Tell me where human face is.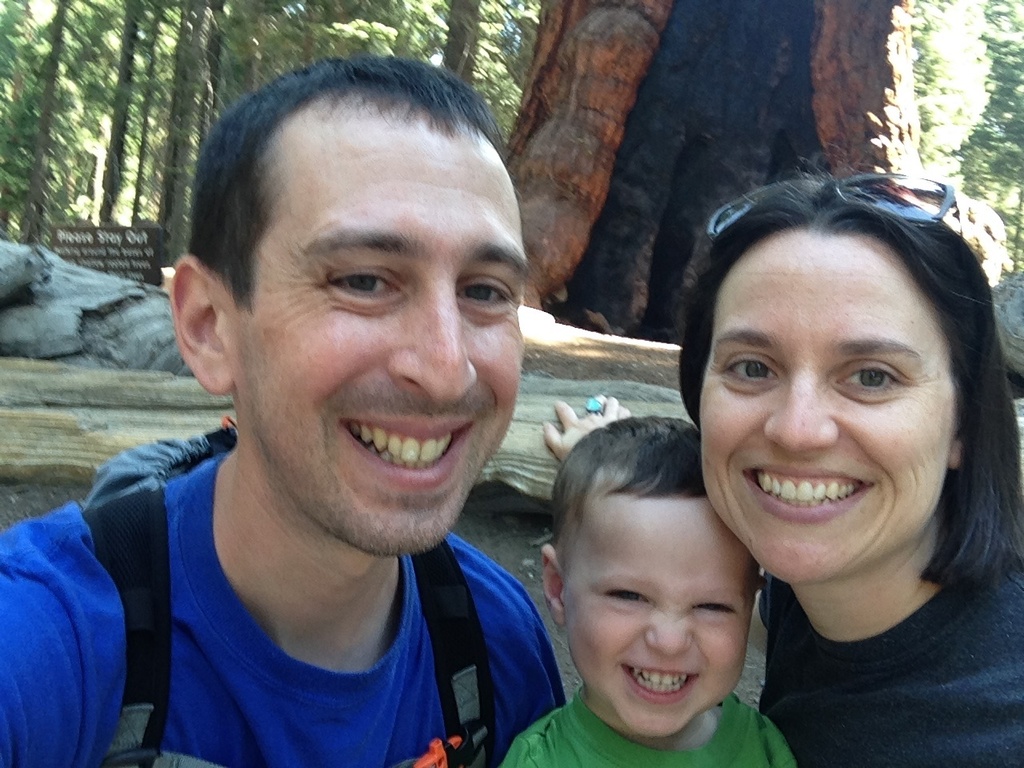
human face is at 562,501,743,734.
